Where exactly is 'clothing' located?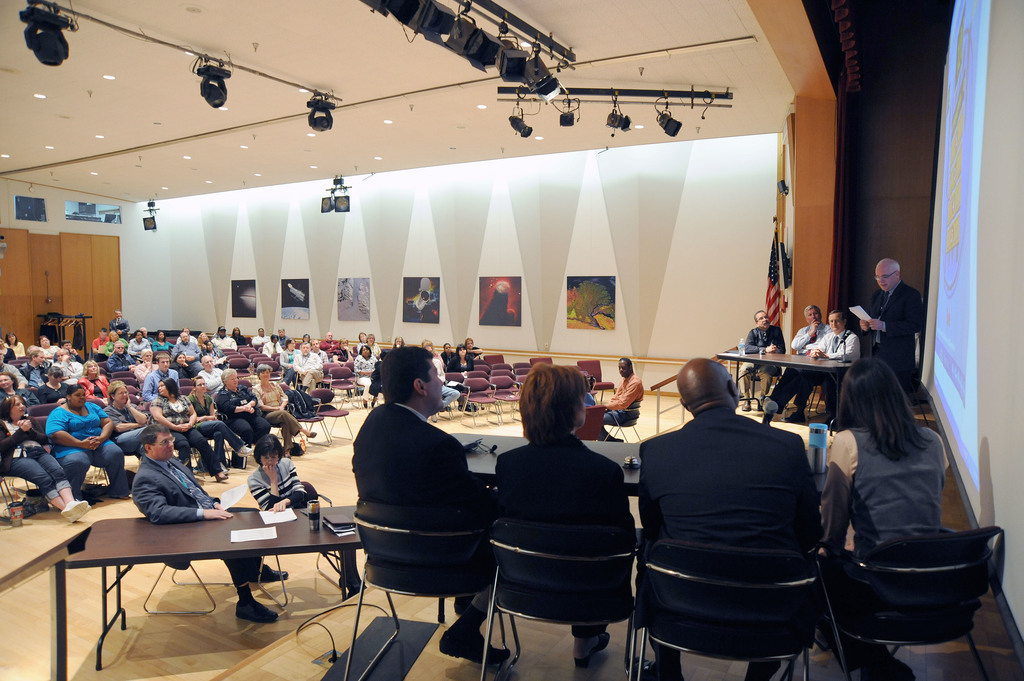
Its bounding box is 175,335,200,362.
